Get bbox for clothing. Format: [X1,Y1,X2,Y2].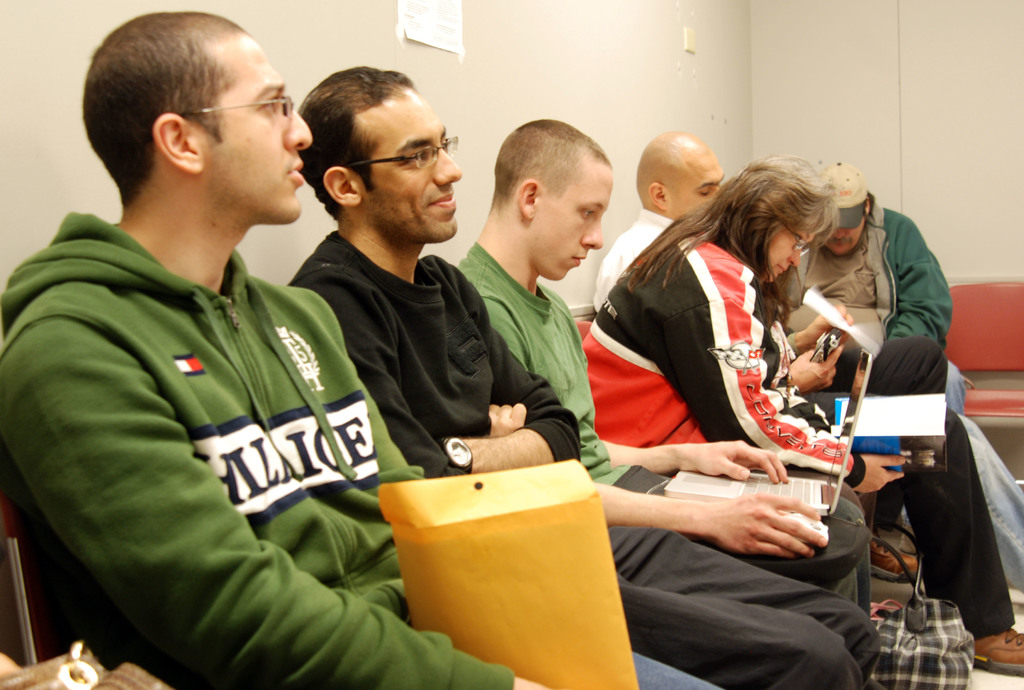
[29,132,412,683].
